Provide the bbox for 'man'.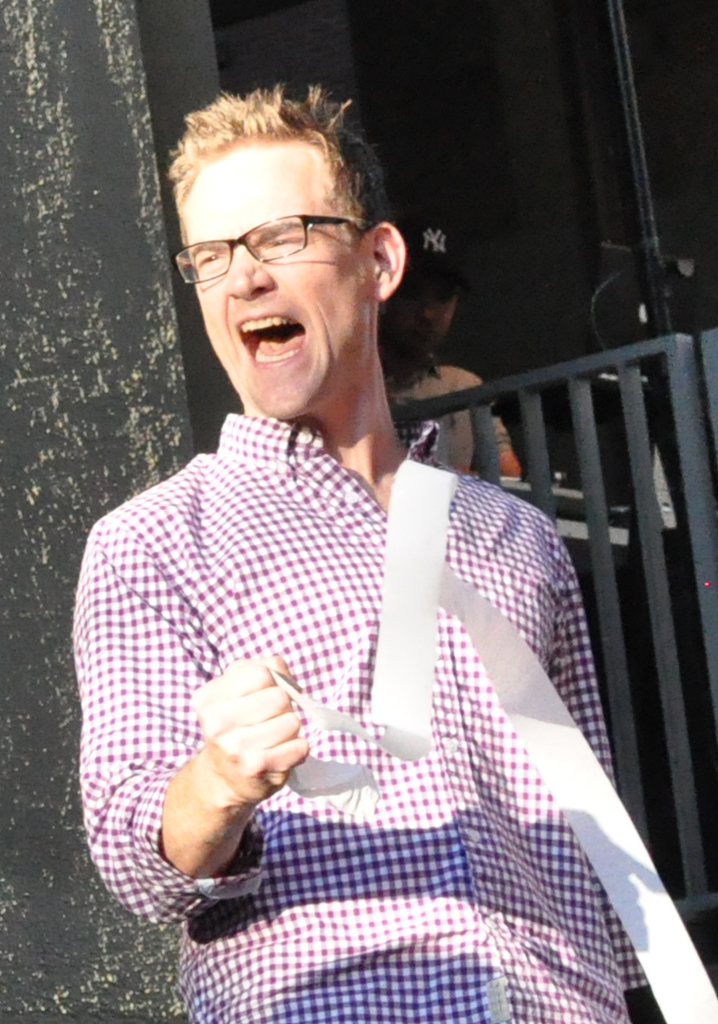
[67,108,701,1007].
